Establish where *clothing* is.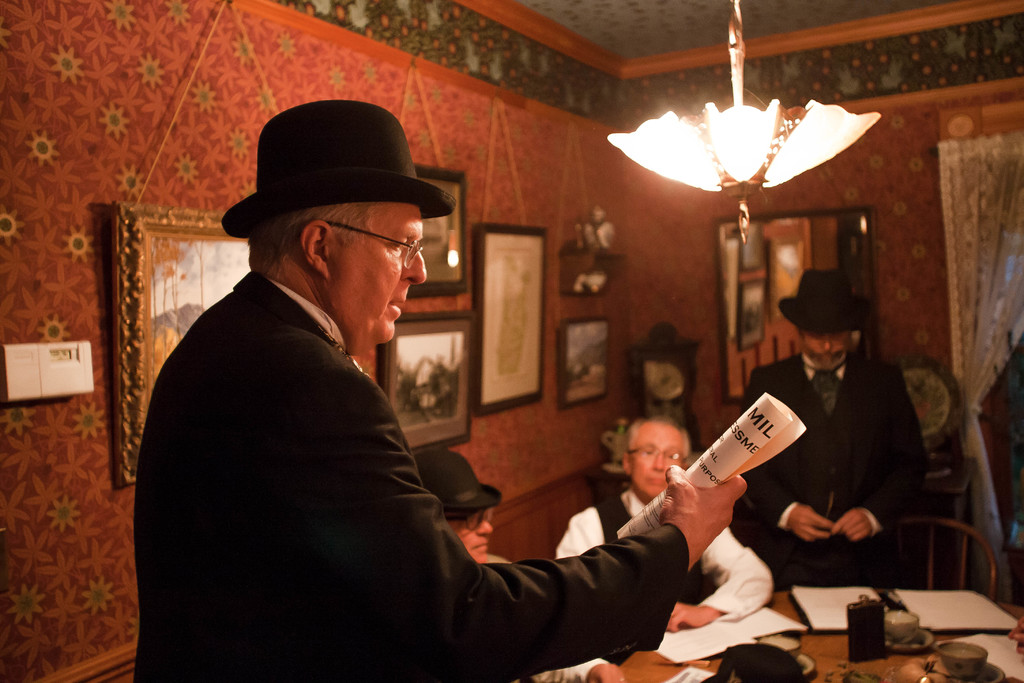
Established at [493, 558, 598, 682].
